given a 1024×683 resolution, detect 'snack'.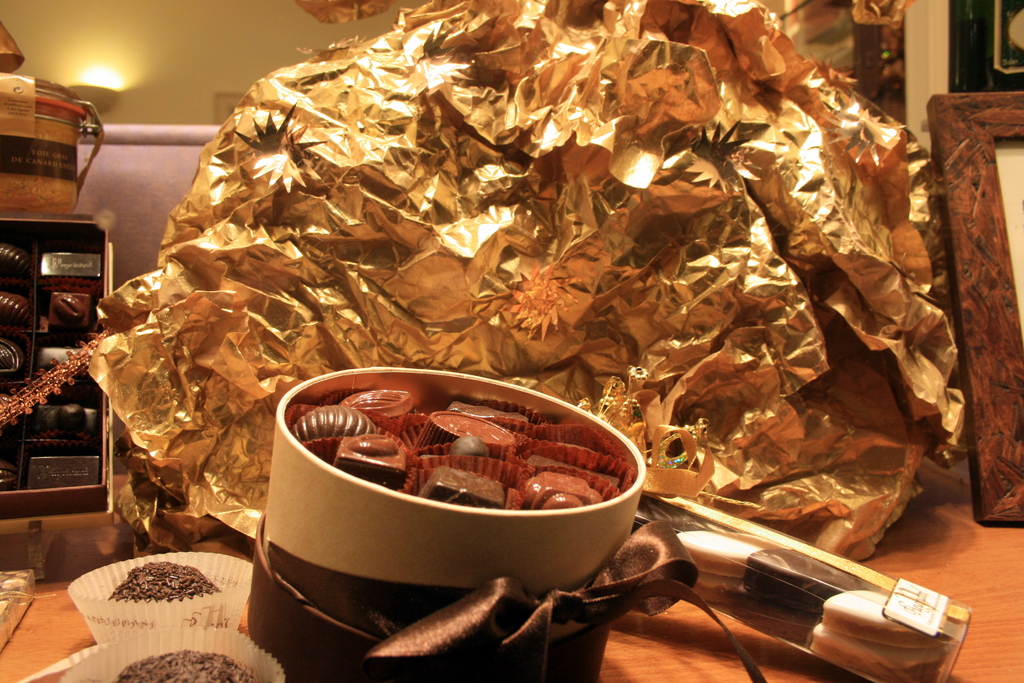
select_region(230, 375, 664, 611).
